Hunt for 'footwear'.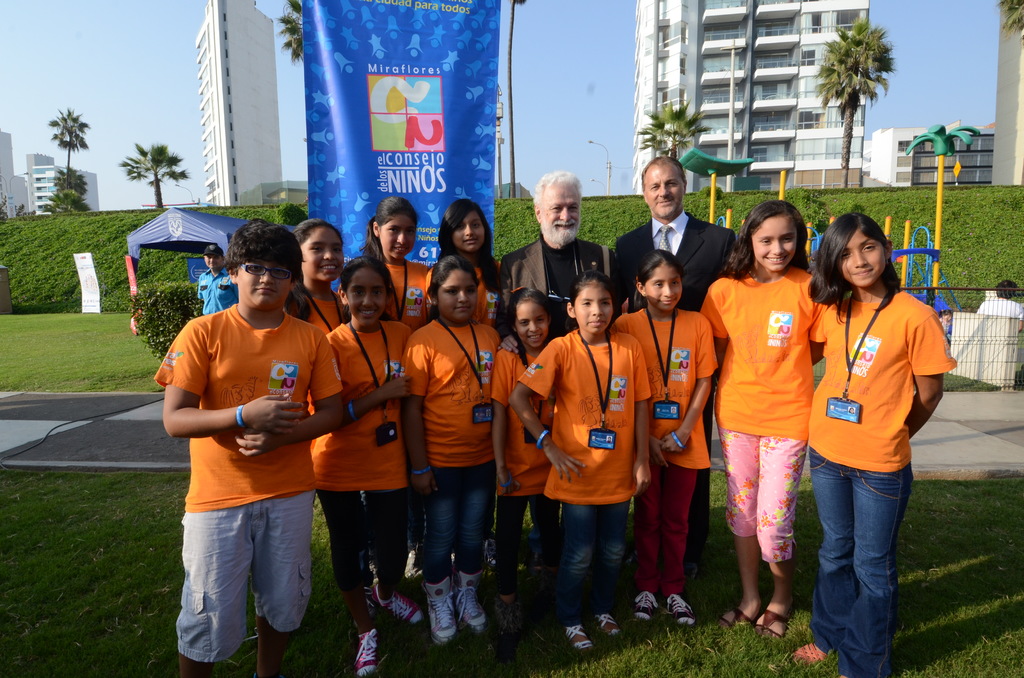
Hunted down at {"left": 422, "top": 574, "right": 459, "bottom": 650}.
